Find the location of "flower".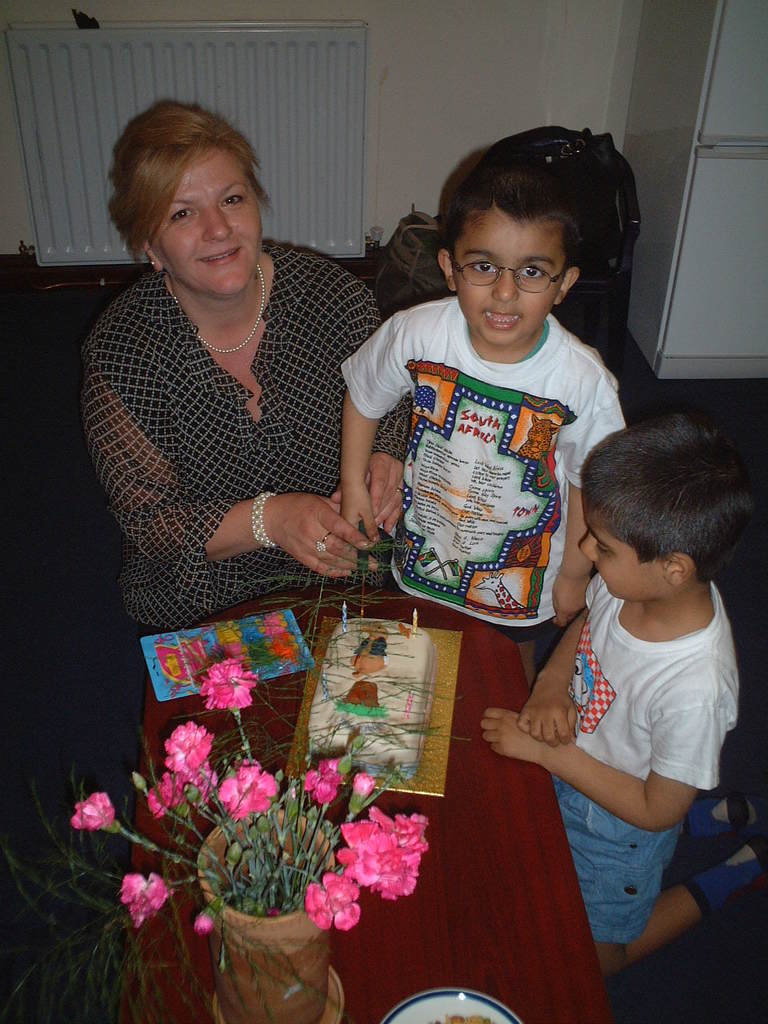
Location: detection(301, 874, 366, 932).
